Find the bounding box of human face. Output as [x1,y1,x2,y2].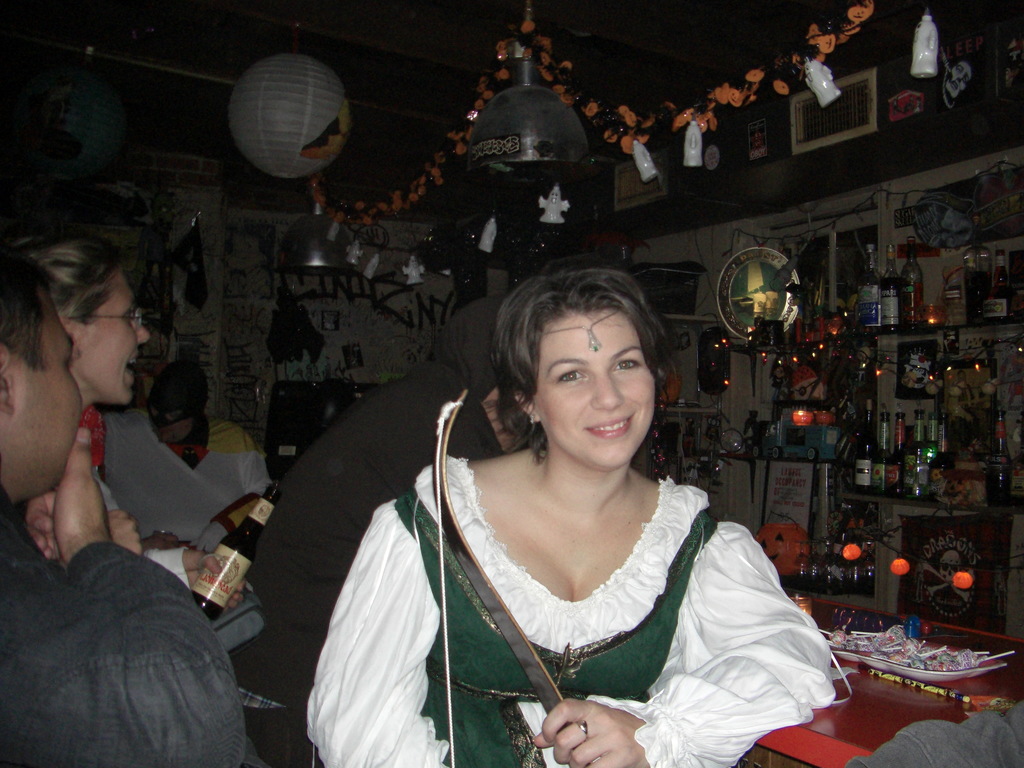
[535,311,655,463].
